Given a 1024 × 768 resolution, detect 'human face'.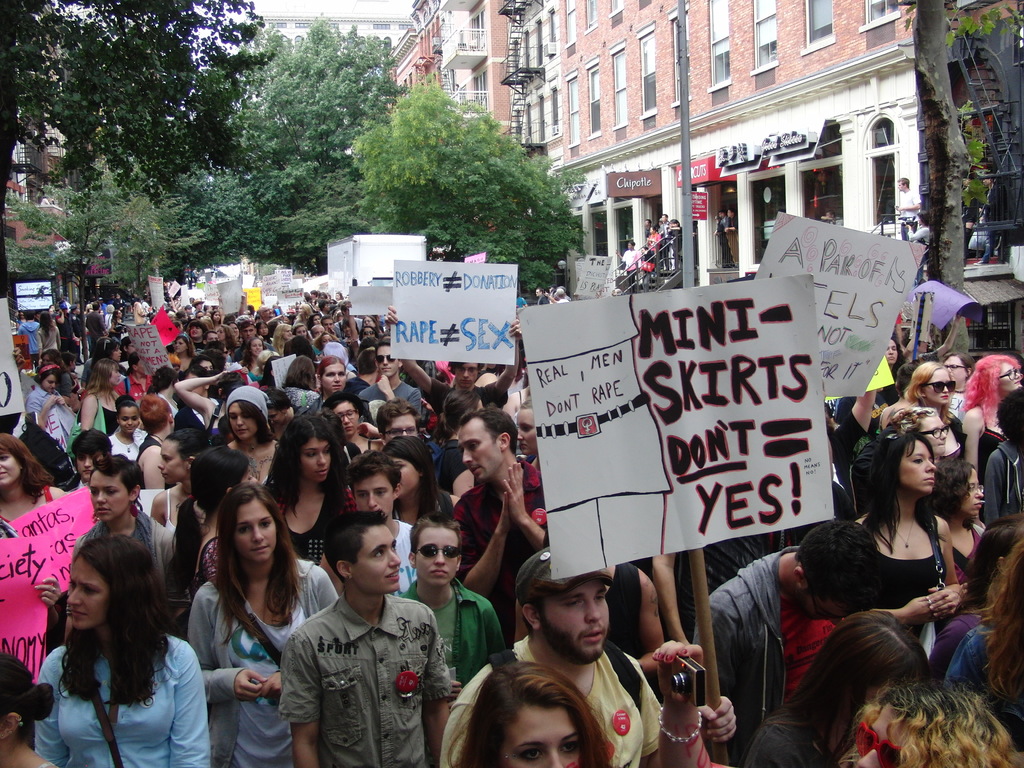
(left=957, top=465, right=984, bottom=515).
